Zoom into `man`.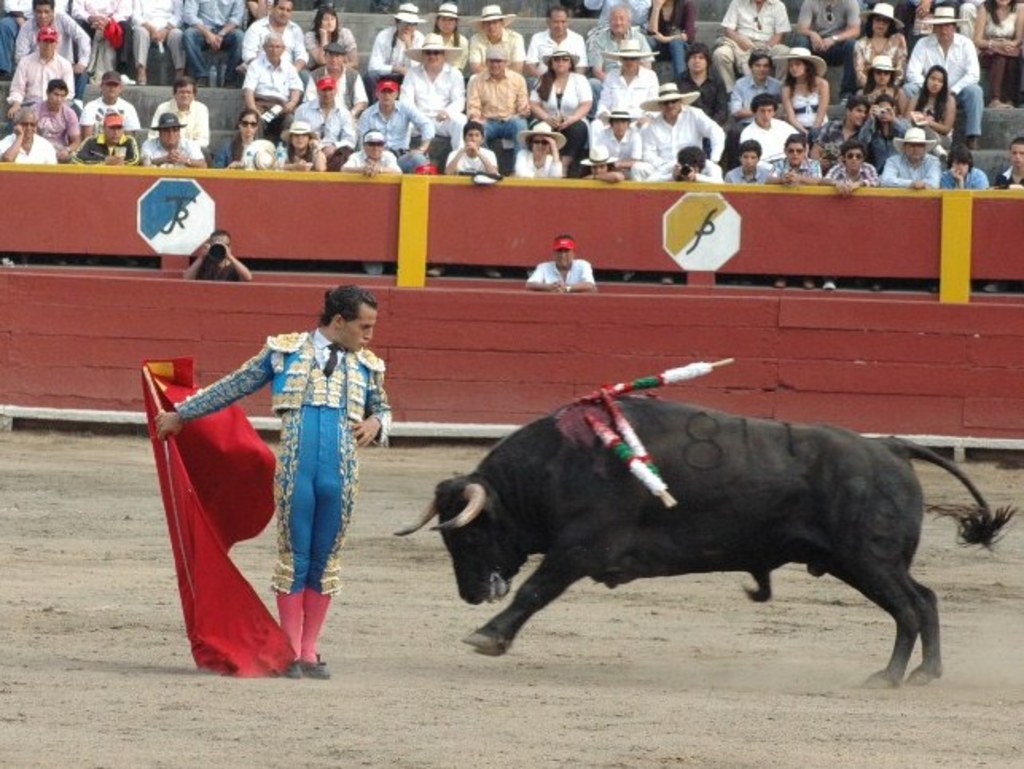
Zoom target: {"x1": 742, "y1": 99, "x2": 796, "y2": 158}.
